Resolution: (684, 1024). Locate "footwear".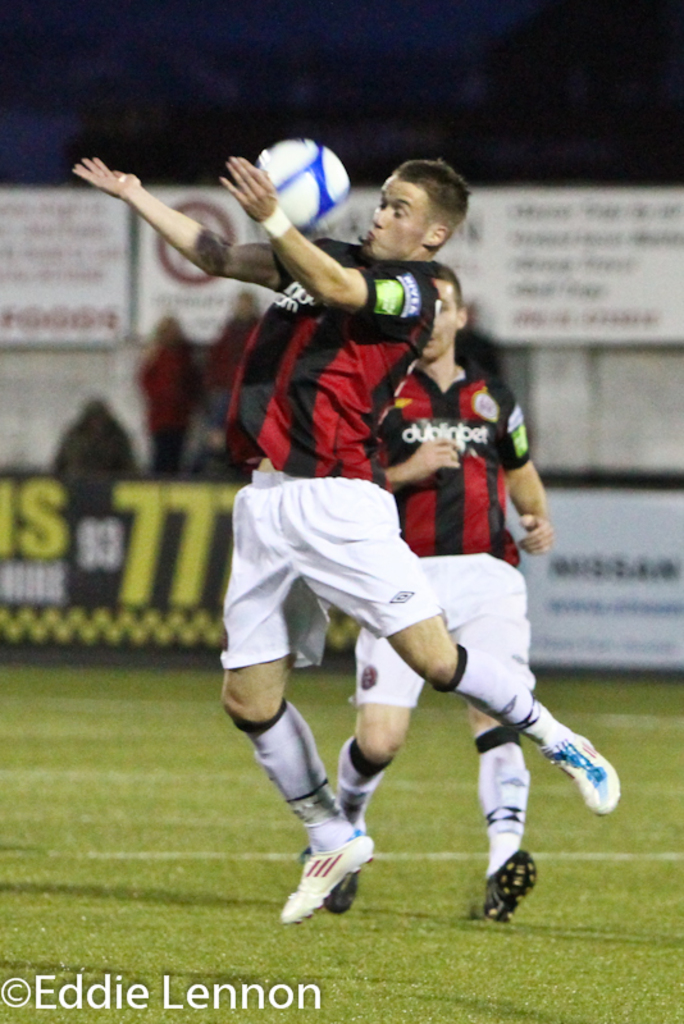
(x1=488, y1=852, x2=553, y2=920).
